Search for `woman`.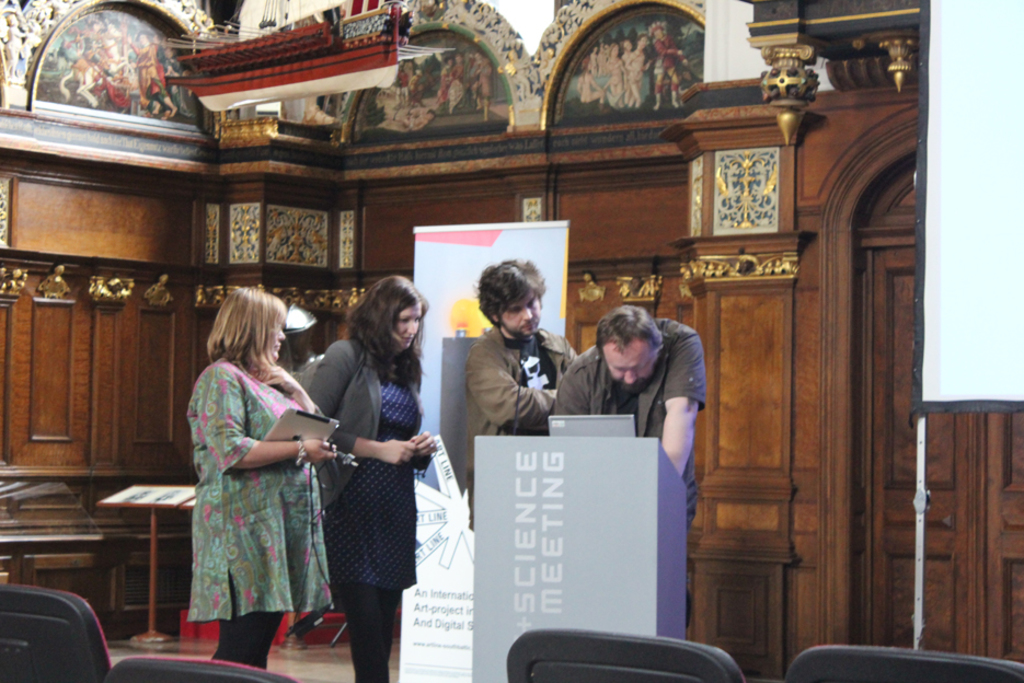
Found at 291 263 441 682.
